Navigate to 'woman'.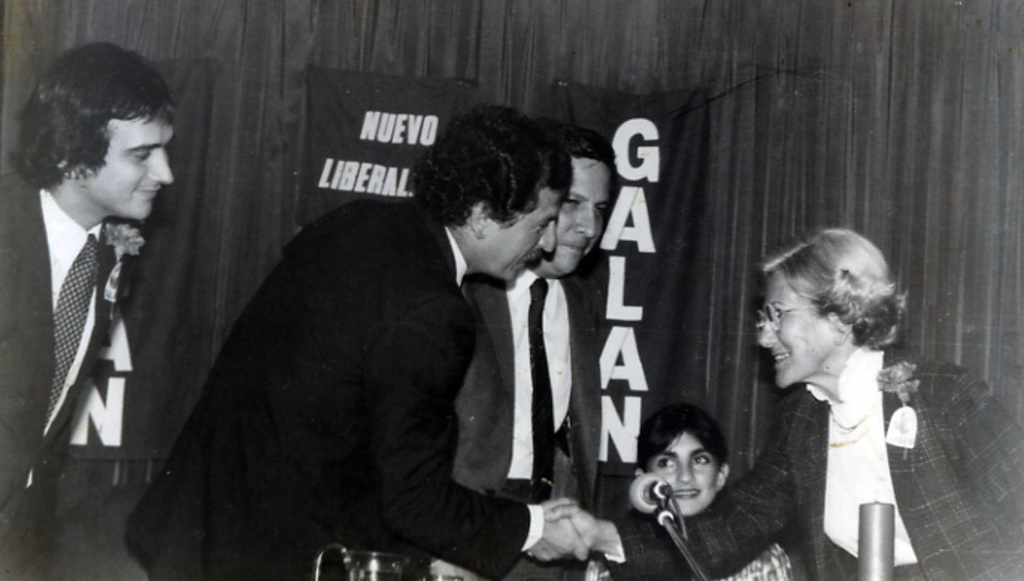
Navigation target: (585,402,793,580).
